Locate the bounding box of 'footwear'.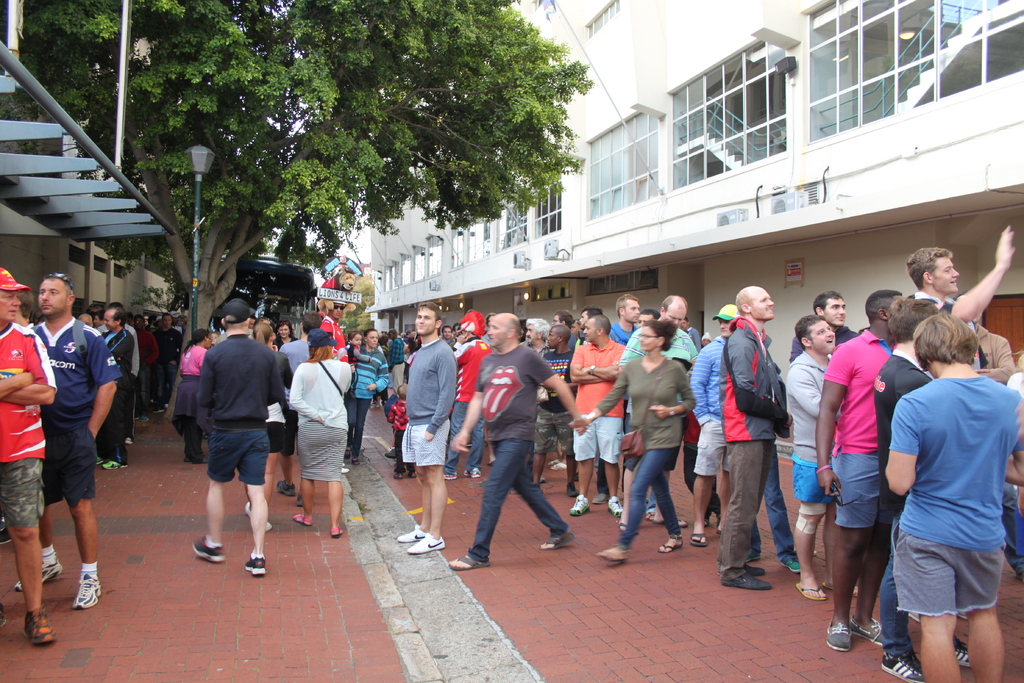
Bounding box: (left=0, top=523, right=11, bottom=544).
